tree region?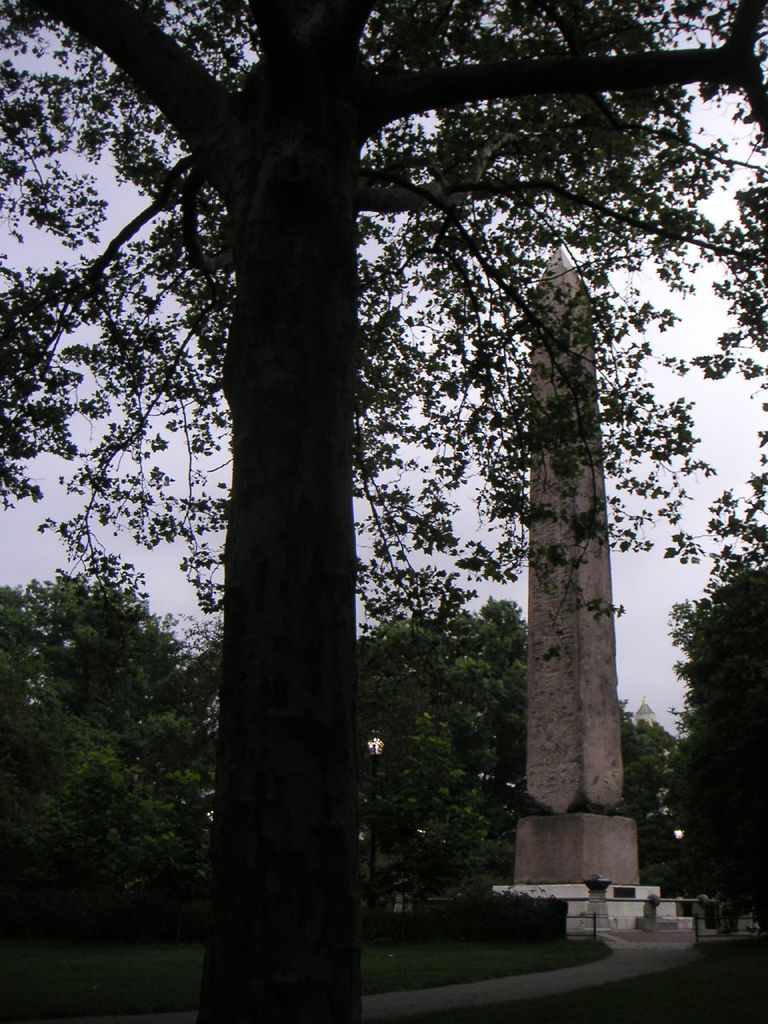
bbox=[670, 538, 767, 930]
